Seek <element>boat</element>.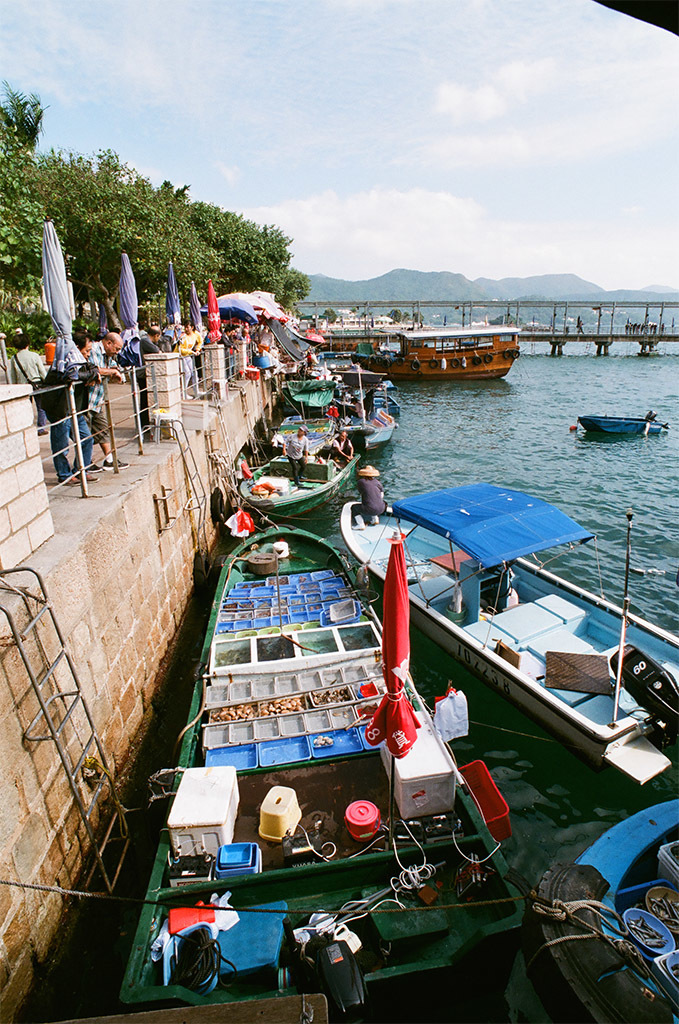
114/522/569/1022.
